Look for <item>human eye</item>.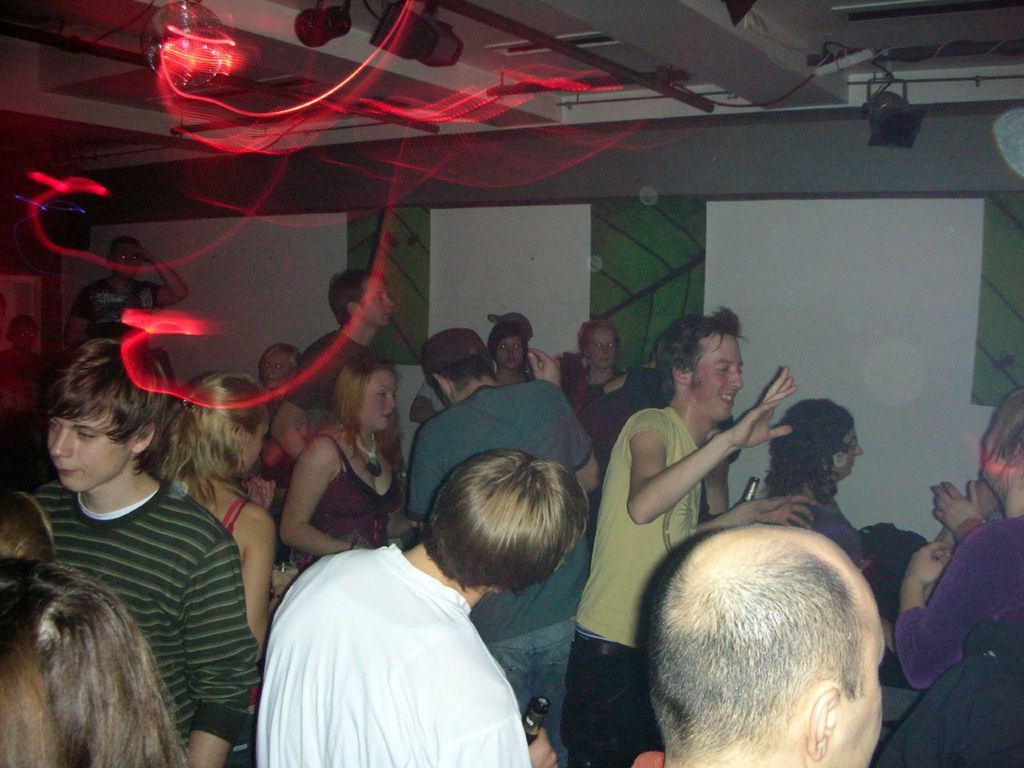
Found: 262,363,272,369.
